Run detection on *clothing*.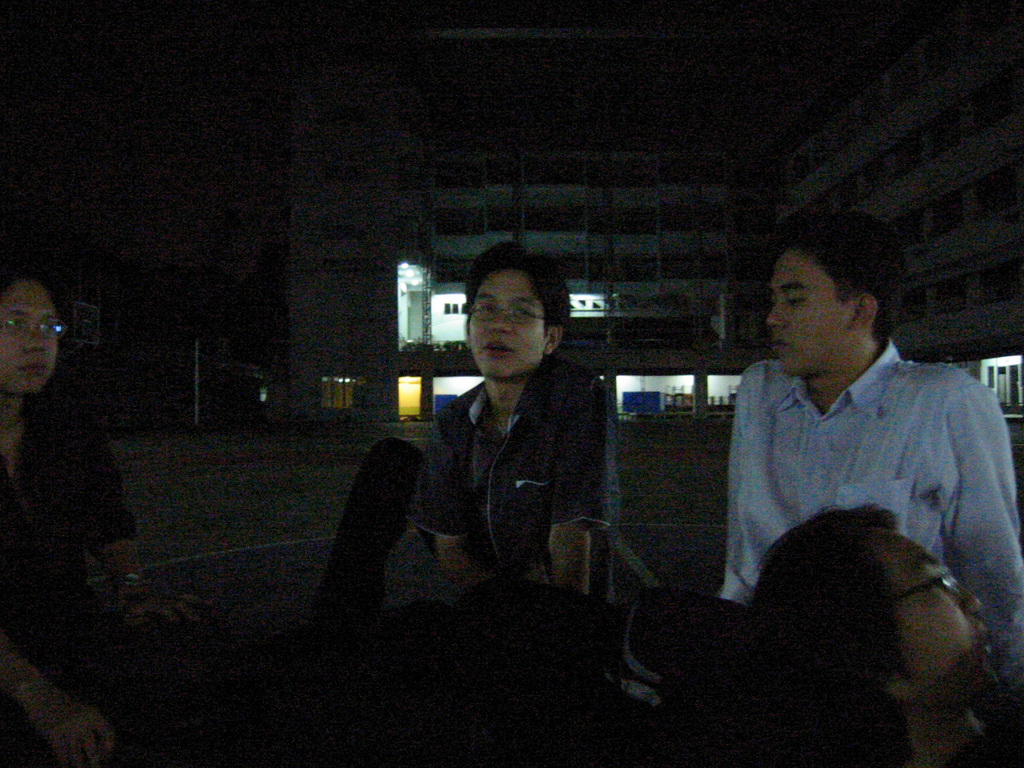
Result: region(710, 346, 1023, 684).
